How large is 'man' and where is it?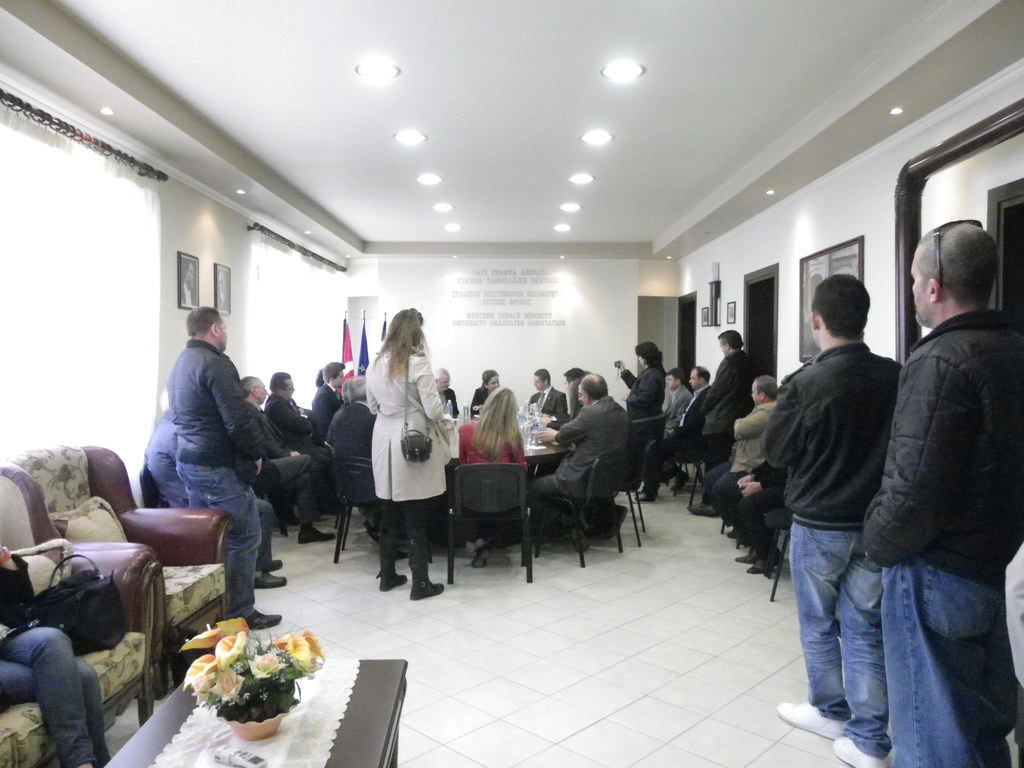
Bounding box: bbox=(749, 266, 928, 732).
